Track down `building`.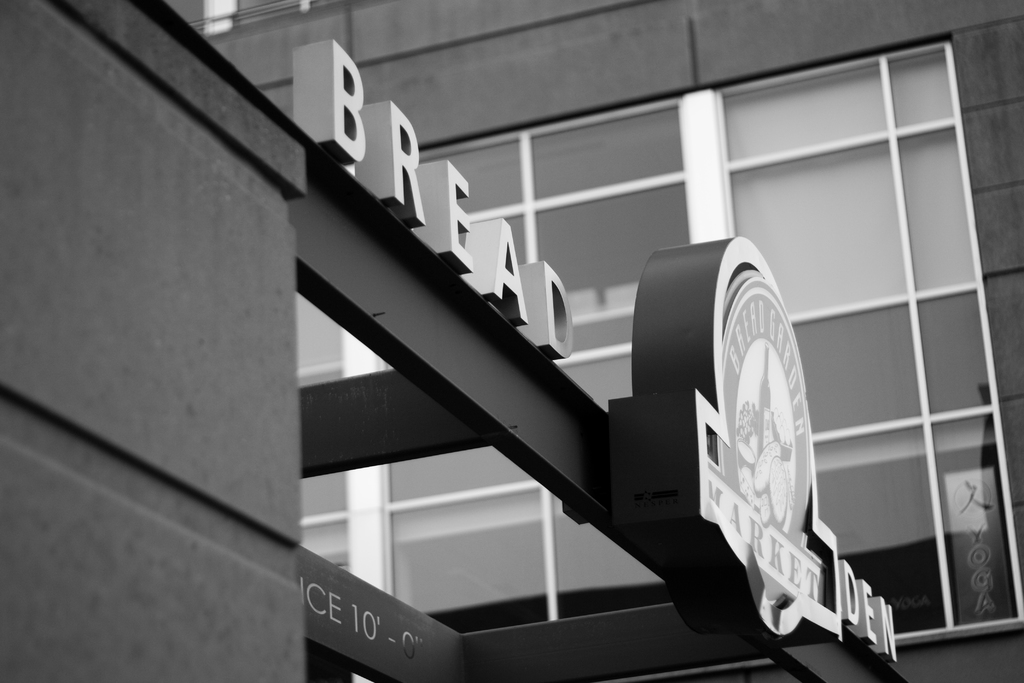
Tracked to rect(0, 0, 1023, 682).
